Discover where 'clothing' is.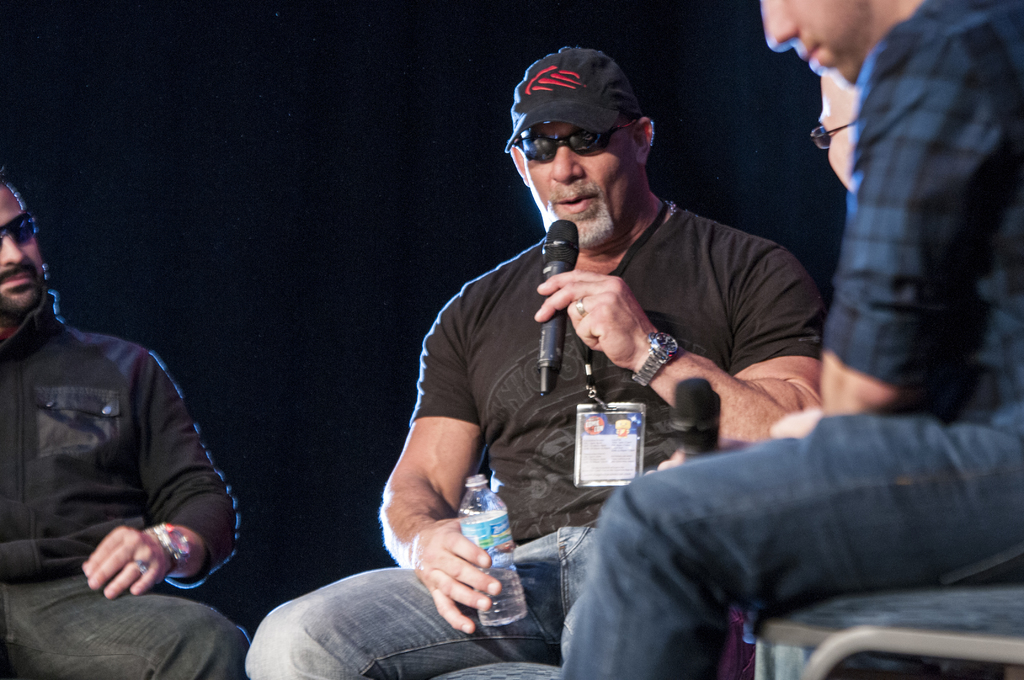
Discovered at [left=0, top=291, right=251, bottom=679].
